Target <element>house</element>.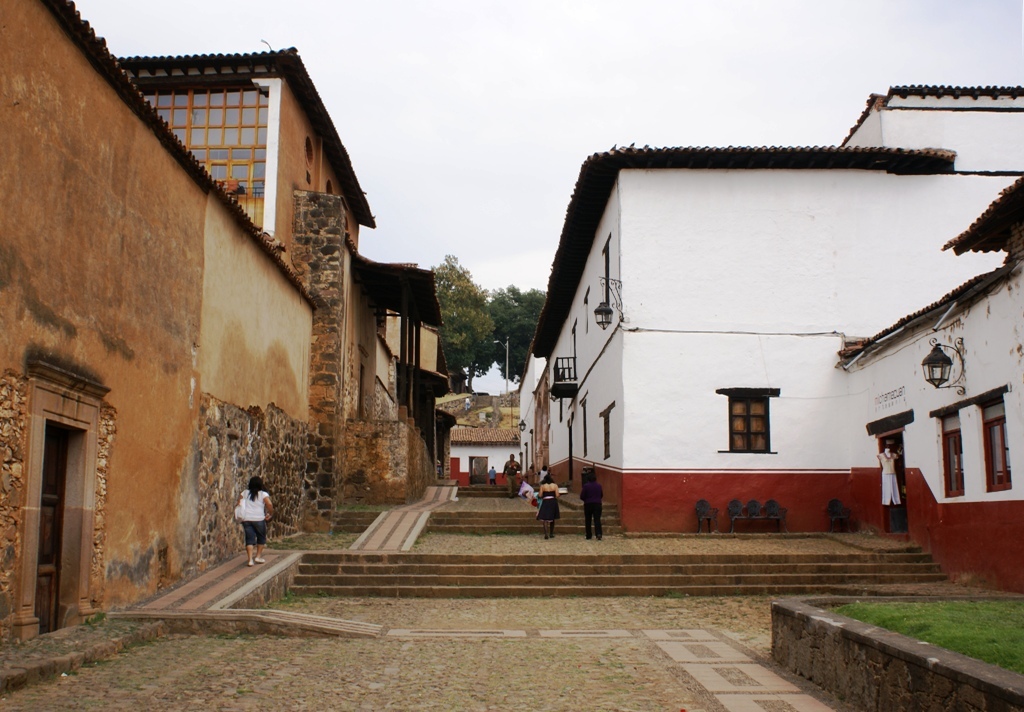
Target region: l=531, t=82, r=1023, b=602.
